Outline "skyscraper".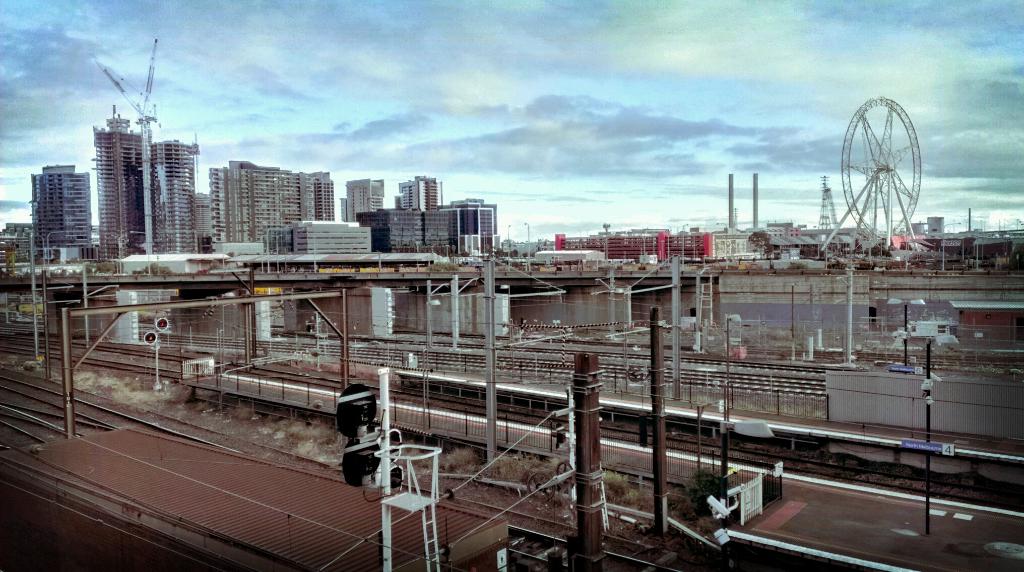
Outline: (97, 109, 152, 264).
